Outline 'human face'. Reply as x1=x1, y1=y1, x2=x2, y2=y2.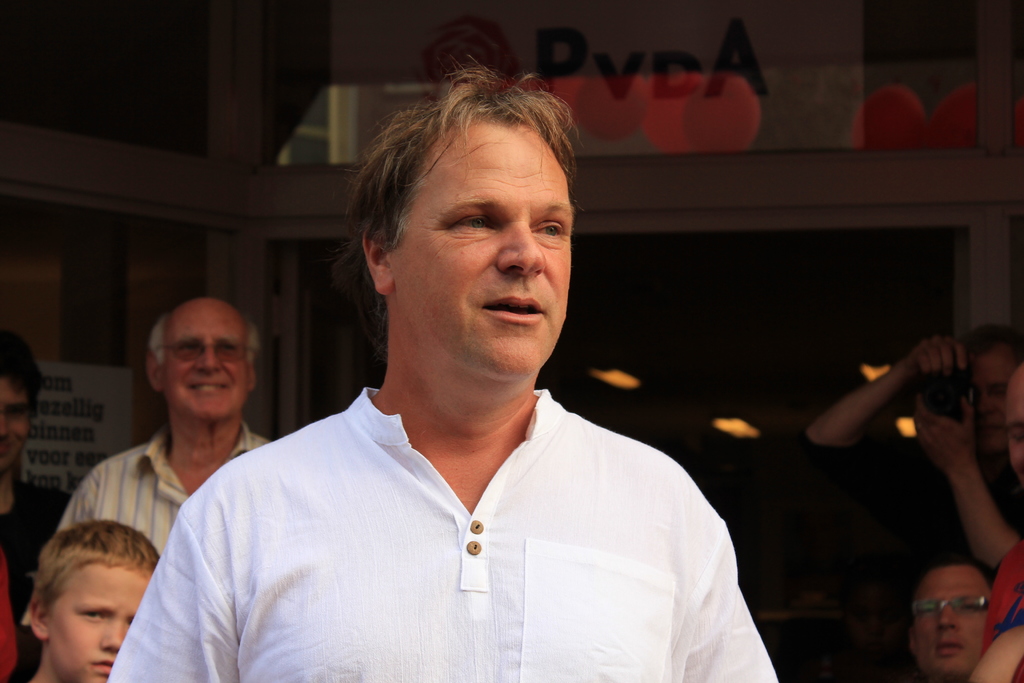
x1=49, y1=571, x2=147, y2=682.
